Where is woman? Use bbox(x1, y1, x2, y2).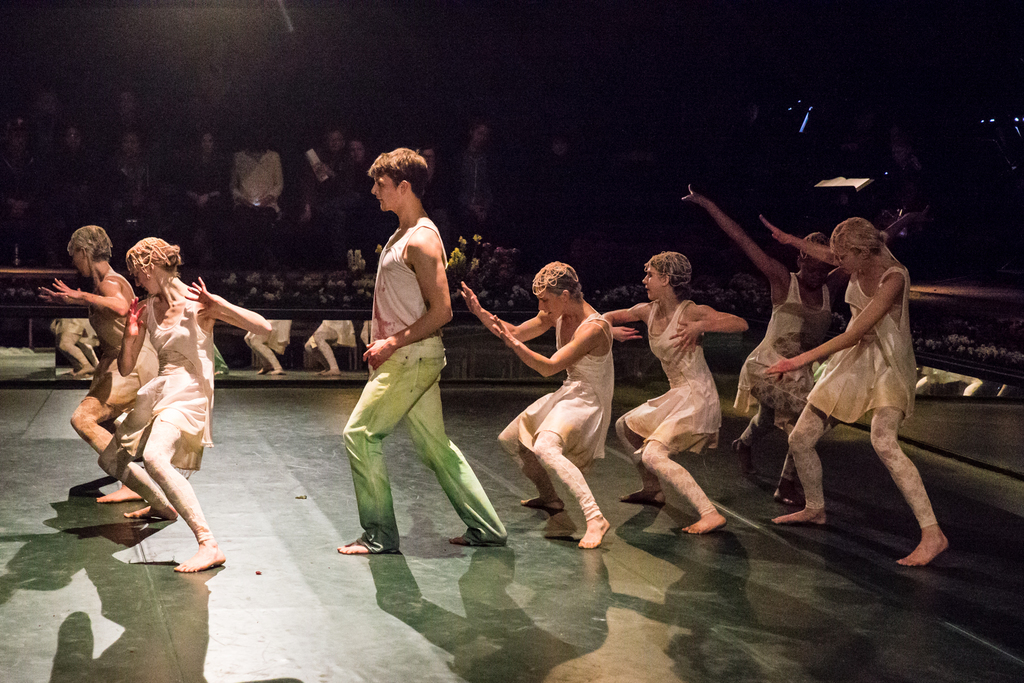
bbox(180, 131, 235, 261).
